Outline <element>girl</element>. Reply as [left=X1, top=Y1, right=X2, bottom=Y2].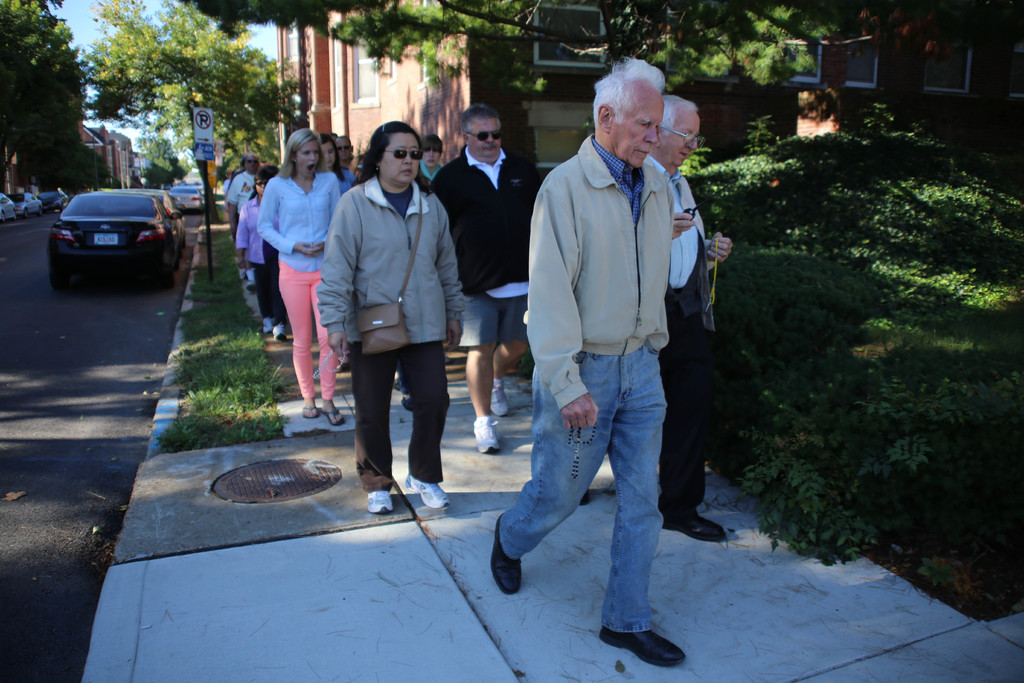
[left=323, top=134, right=357, bottom=193].
